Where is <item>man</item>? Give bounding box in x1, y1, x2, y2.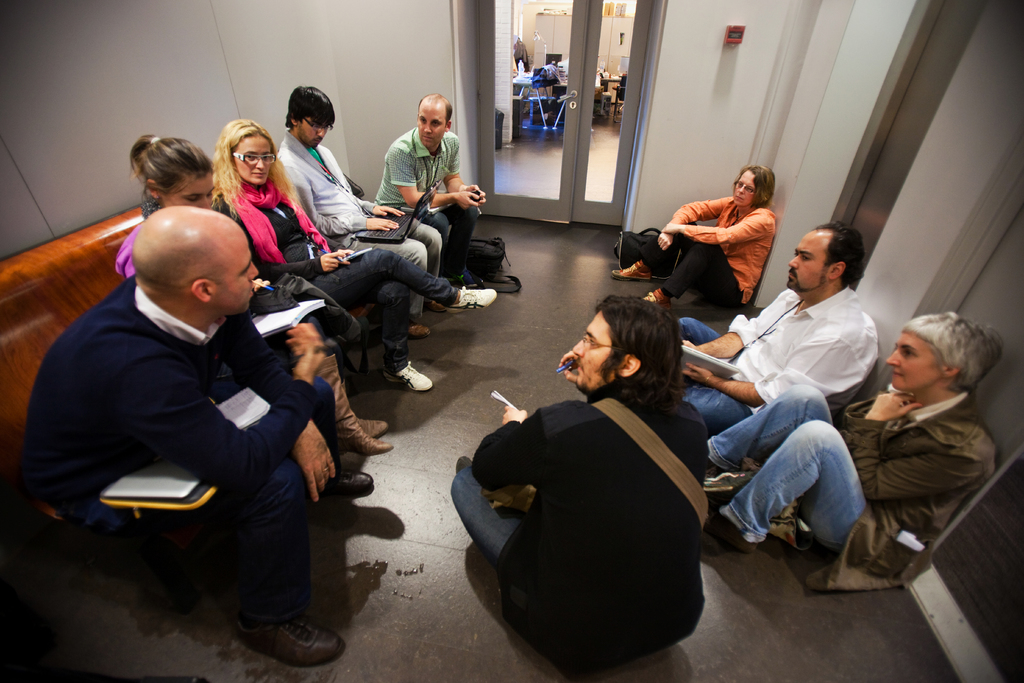
452, 290, 707, 682.
